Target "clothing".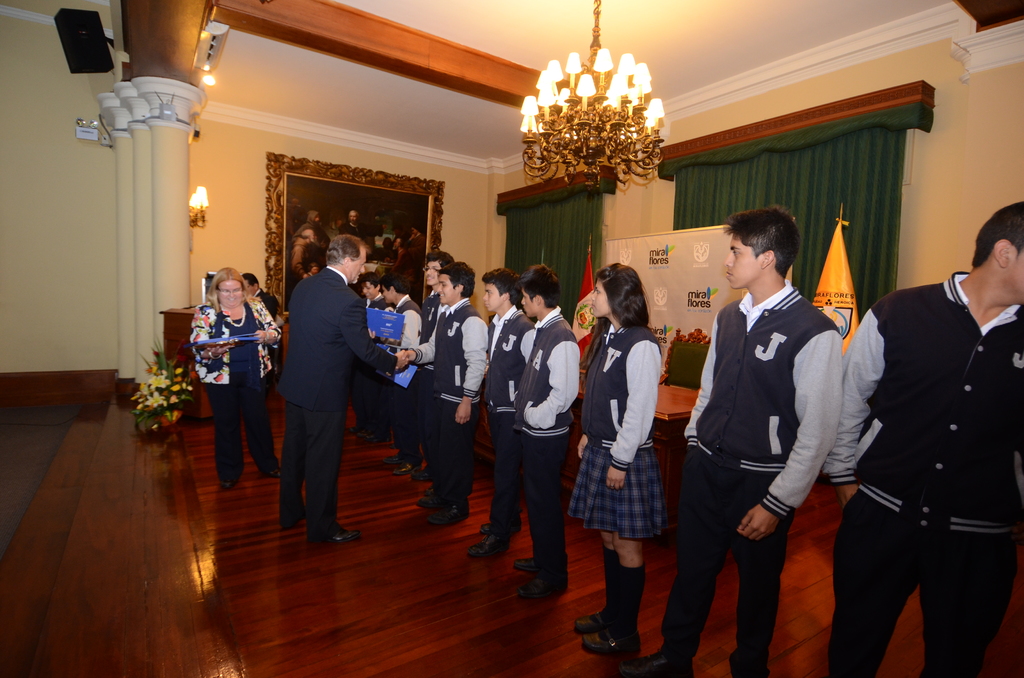
Target region: 662, 295, 843, 677.
